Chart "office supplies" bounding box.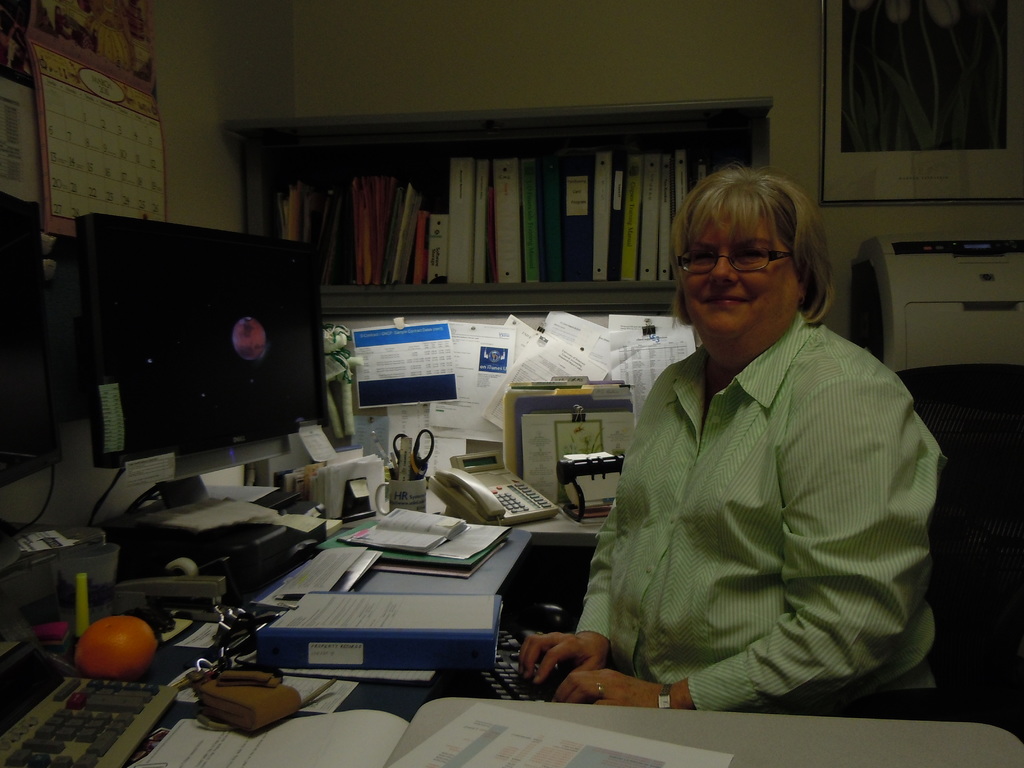
Charted: detection(387, 188, 414, 278).
